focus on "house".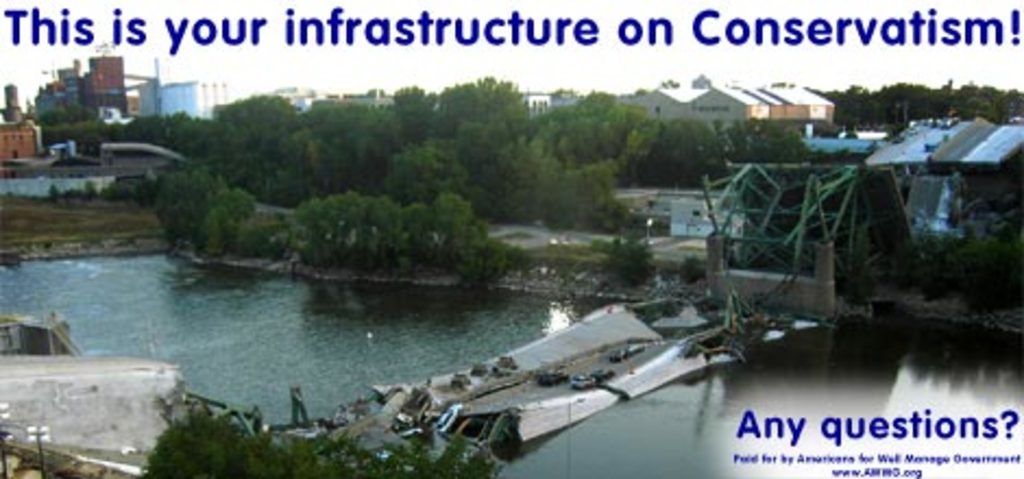
Focused at select_region(924, 113, 1022, 248).
